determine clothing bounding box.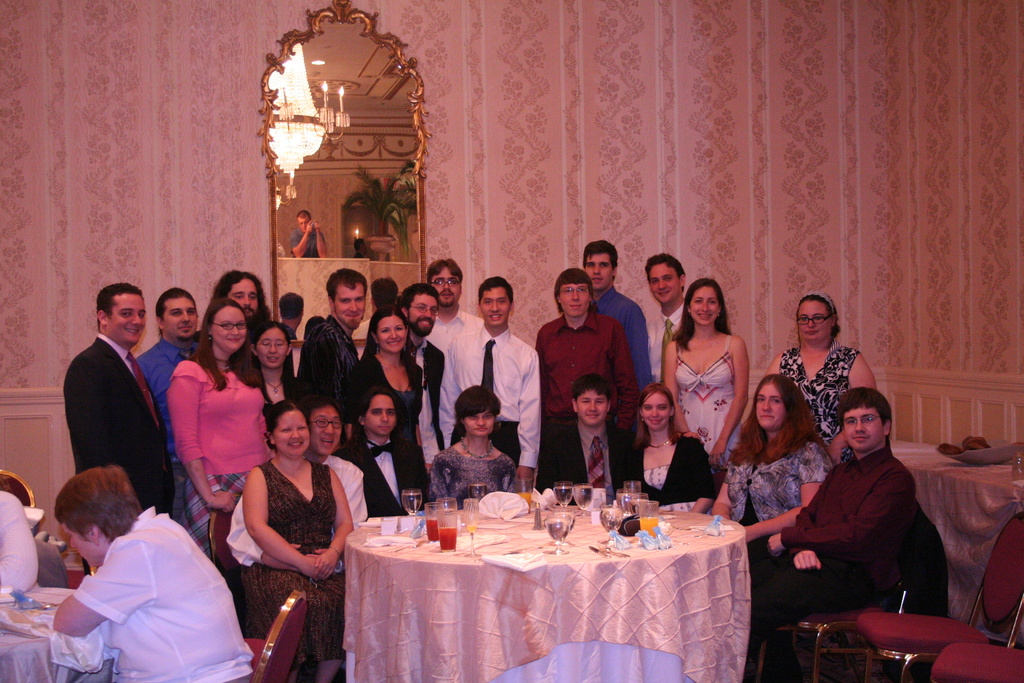
Determined: <region>542, 413, 623, 488</region>.
